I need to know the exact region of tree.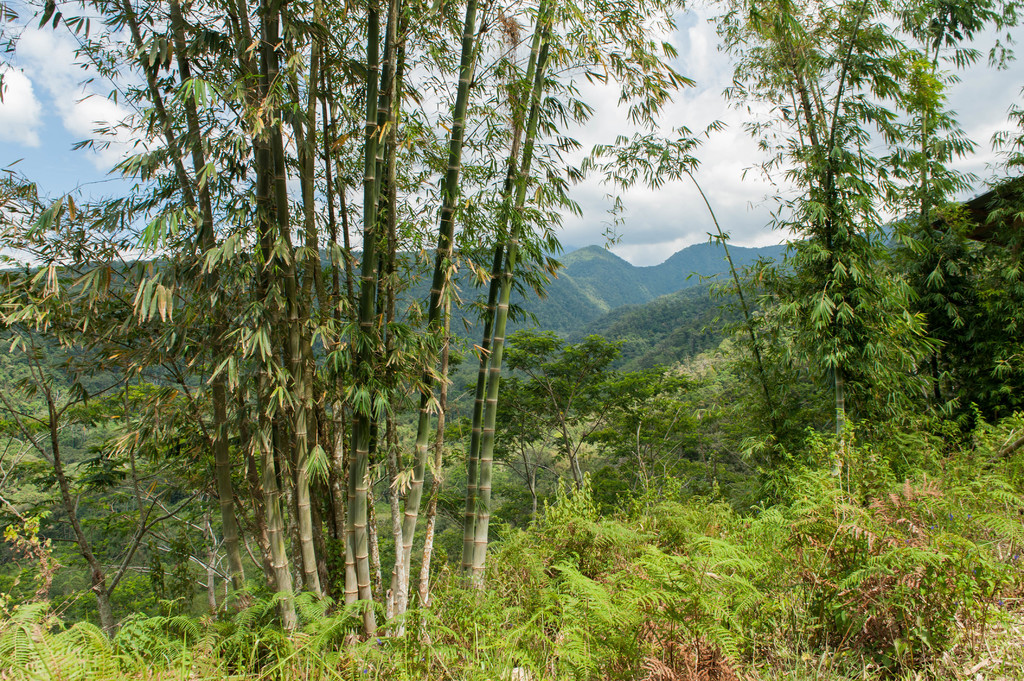
Region: 425/329/707/522.
